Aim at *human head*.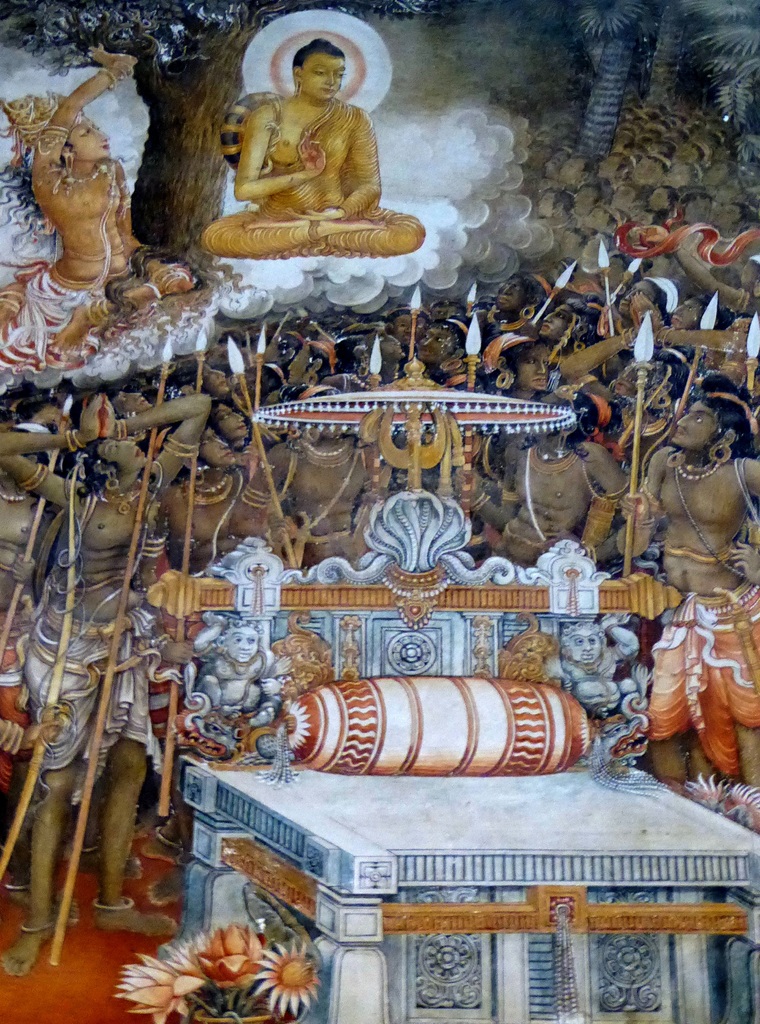
Aimed at Rect(622, 205, 661, 228).
